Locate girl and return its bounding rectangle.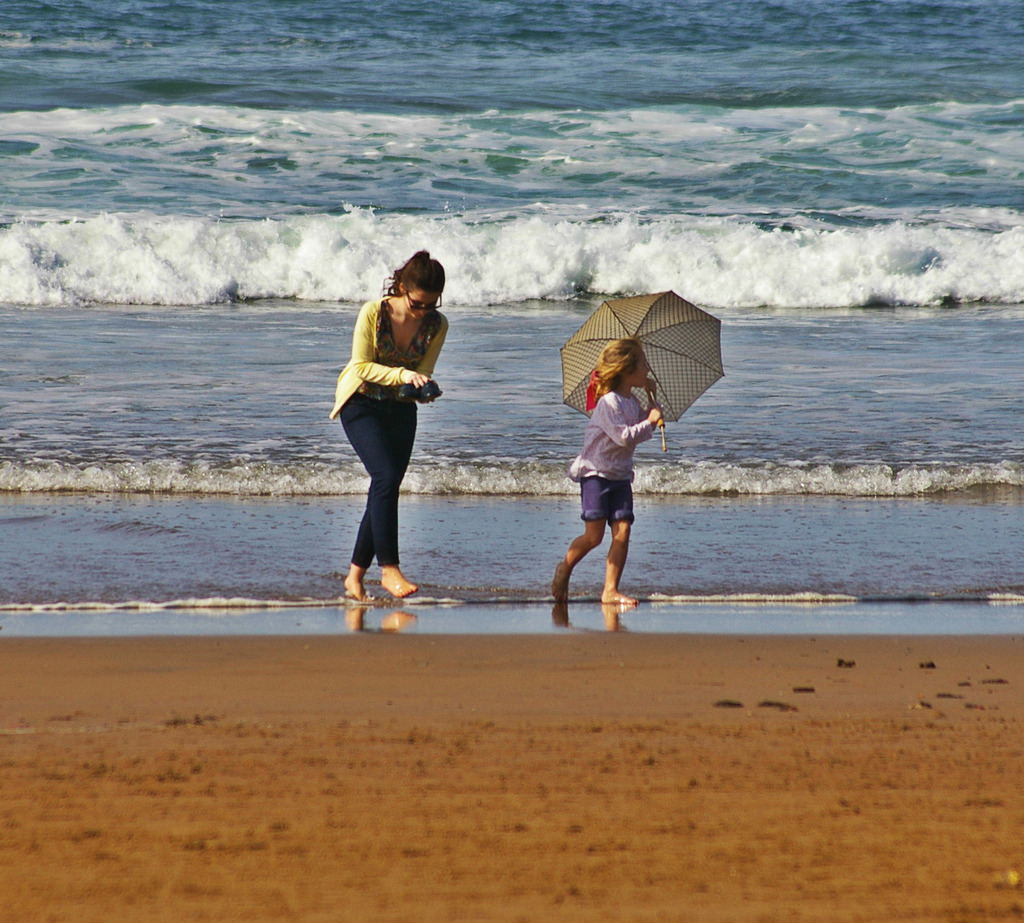
select_region(331, 246, 445, 596).
